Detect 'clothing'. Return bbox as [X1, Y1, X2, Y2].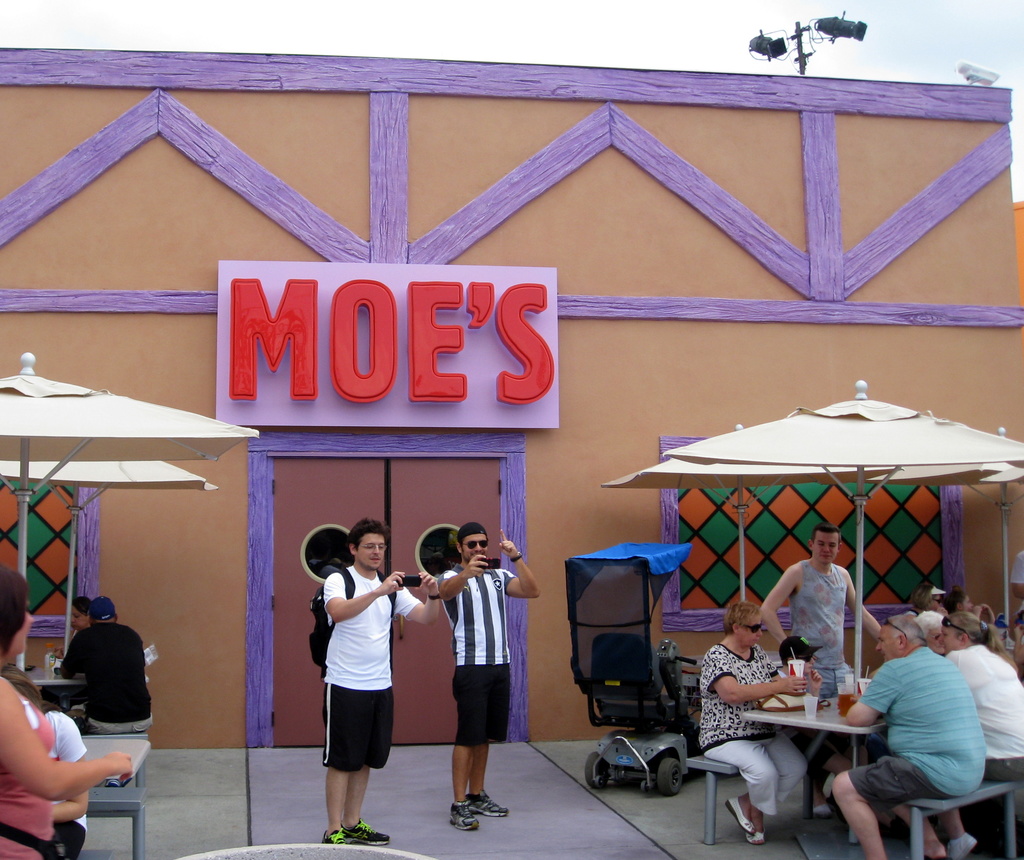
[44, 713, 81, 859].
